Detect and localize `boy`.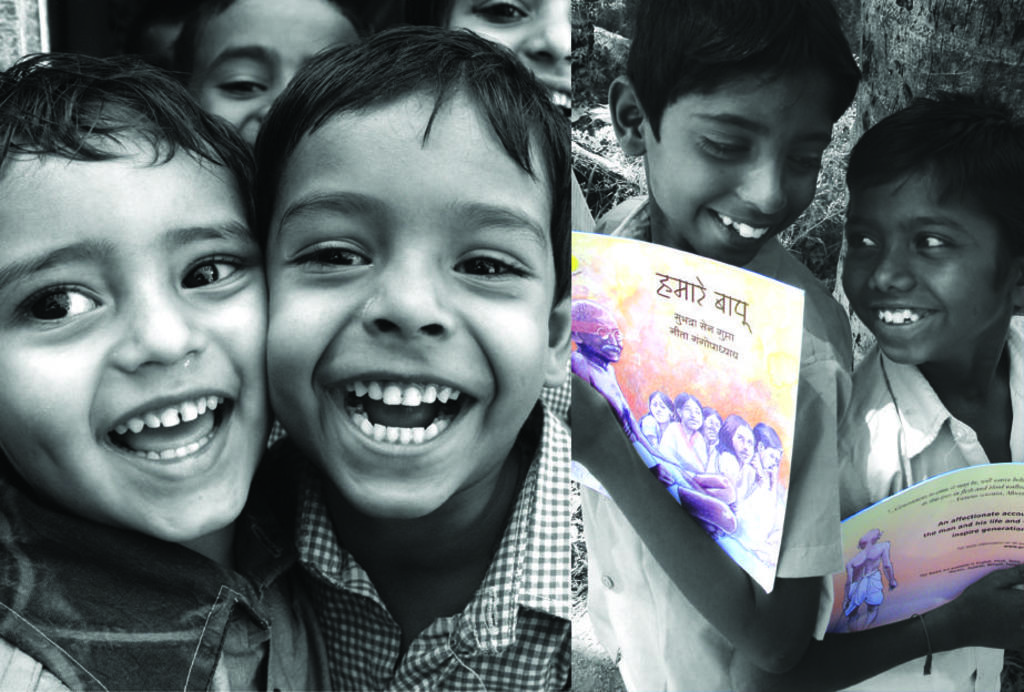
Localized at box=[151, 0, 416, 170].
